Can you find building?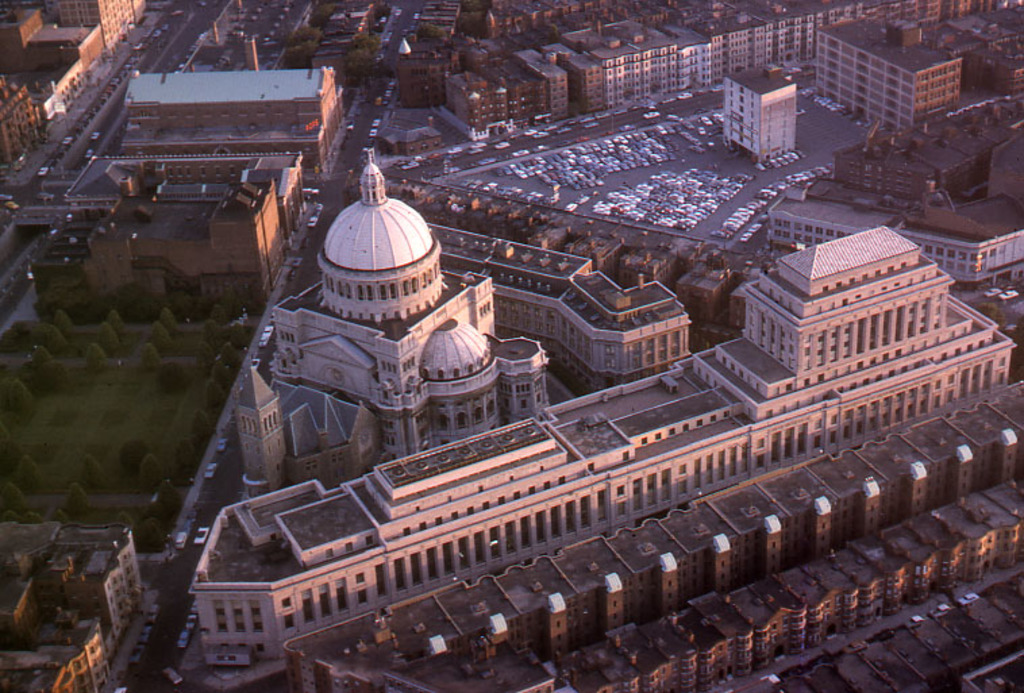
Yes, bounding box: (0,521,143,692).
